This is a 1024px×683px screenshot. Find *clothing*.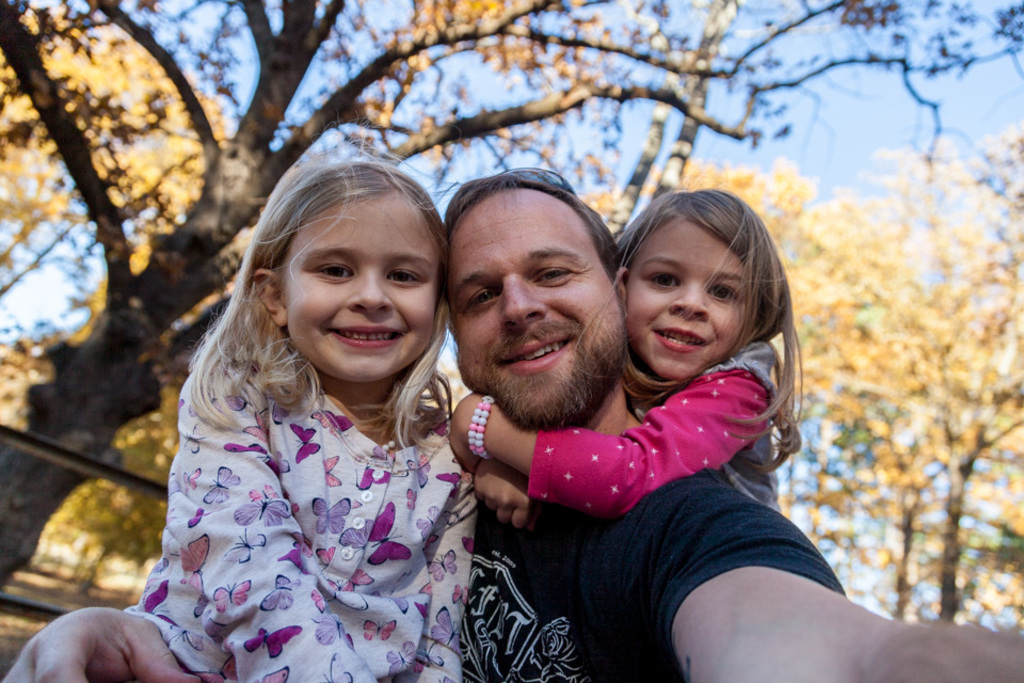
Bounding box: <region>491, 327, 783, 510</region>.
